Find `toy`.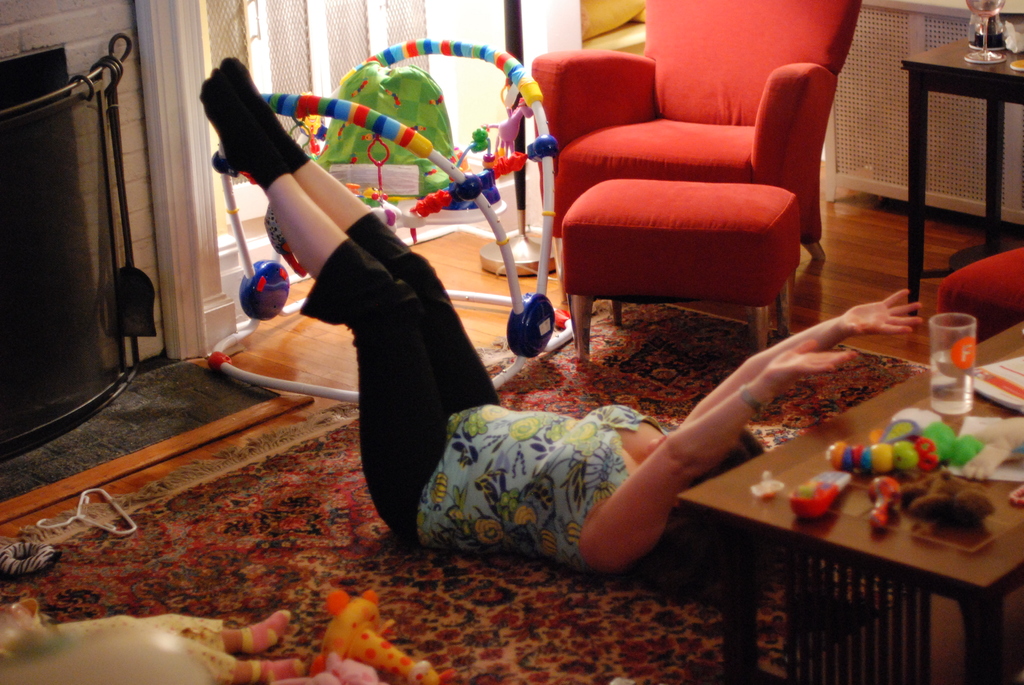
bbox=[826, 441, 915, 473].
